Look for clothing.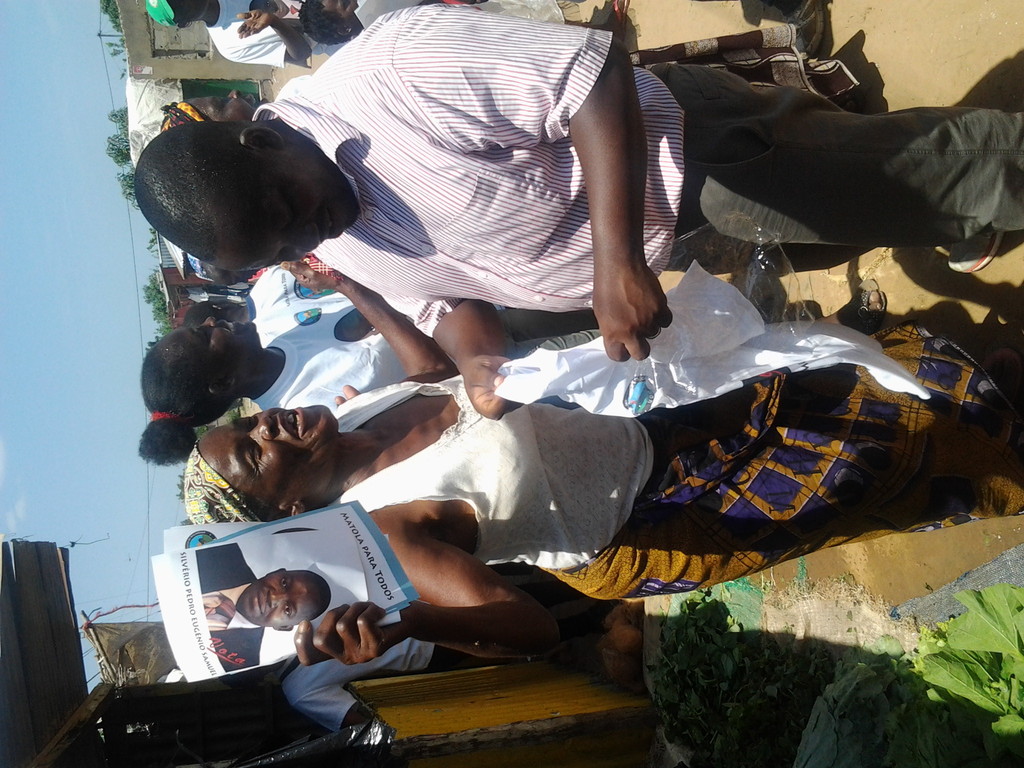
Found: box=[316, 307, 1023, 617].
